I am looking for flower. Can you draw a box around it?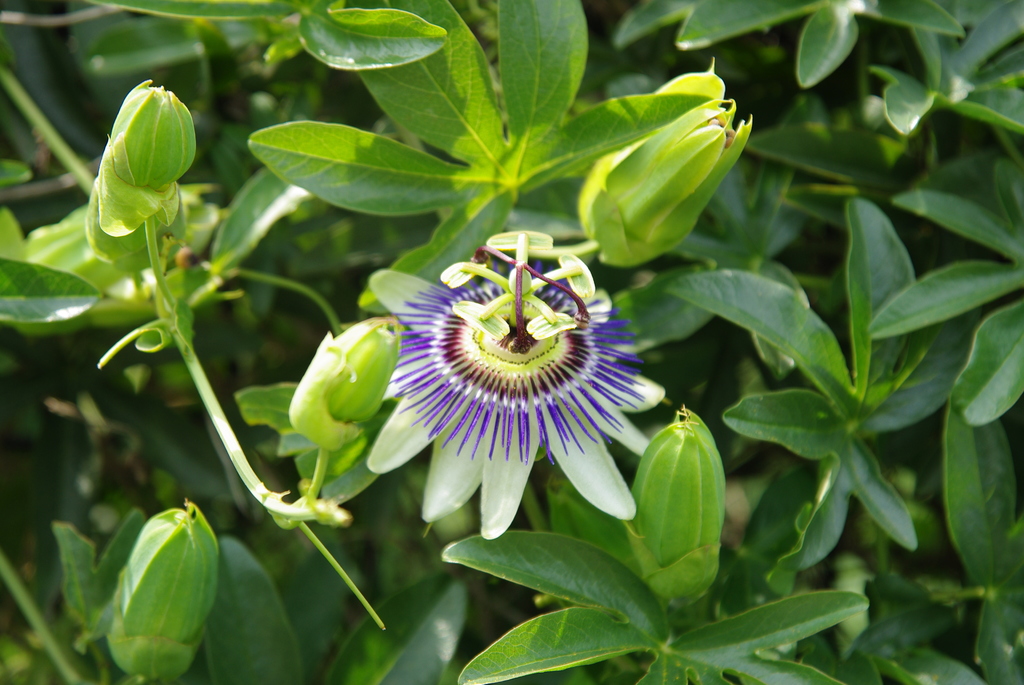
Sure, the bounding box is <region>364, 234, 655, 525</region>.
